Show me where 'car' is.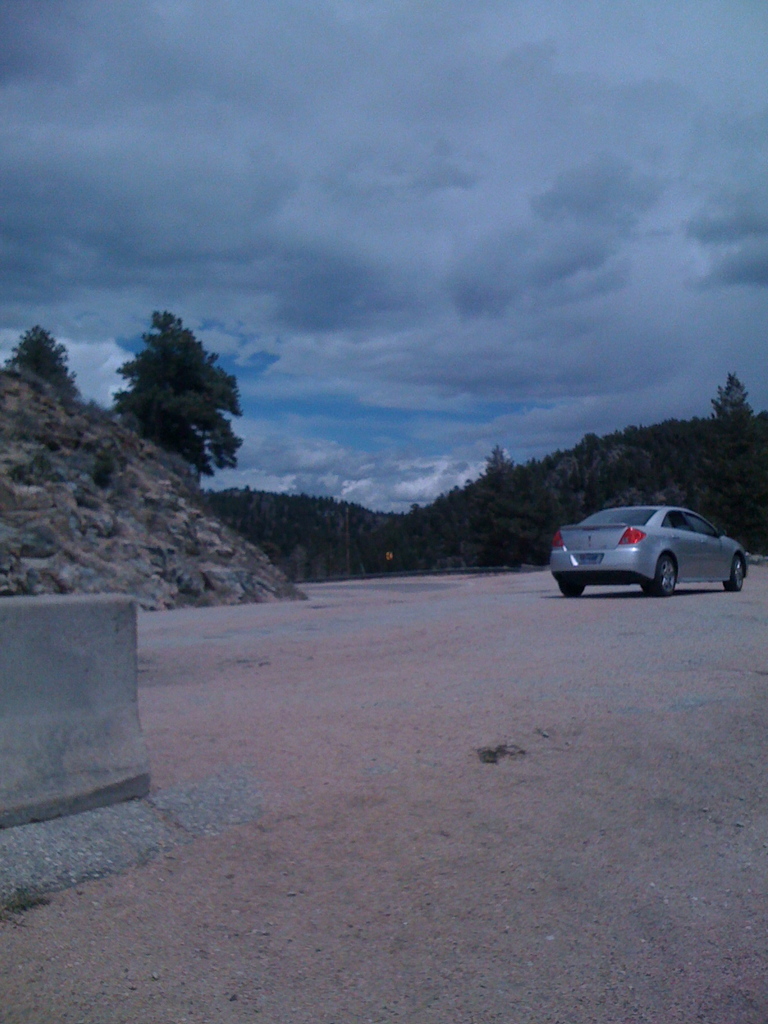
'car' is at rect(550, 498, 744, 600).
